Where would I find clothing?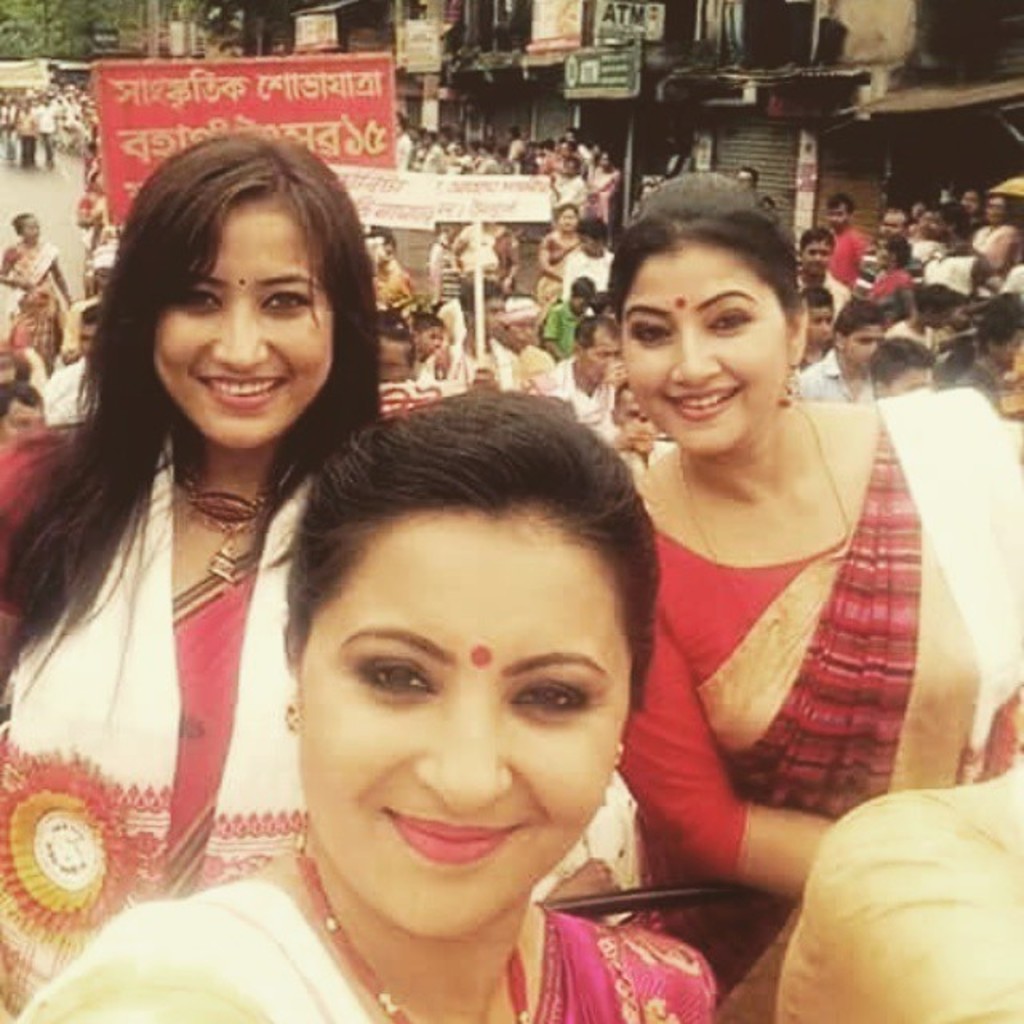
At detection(0, 430, 309, 1022).
